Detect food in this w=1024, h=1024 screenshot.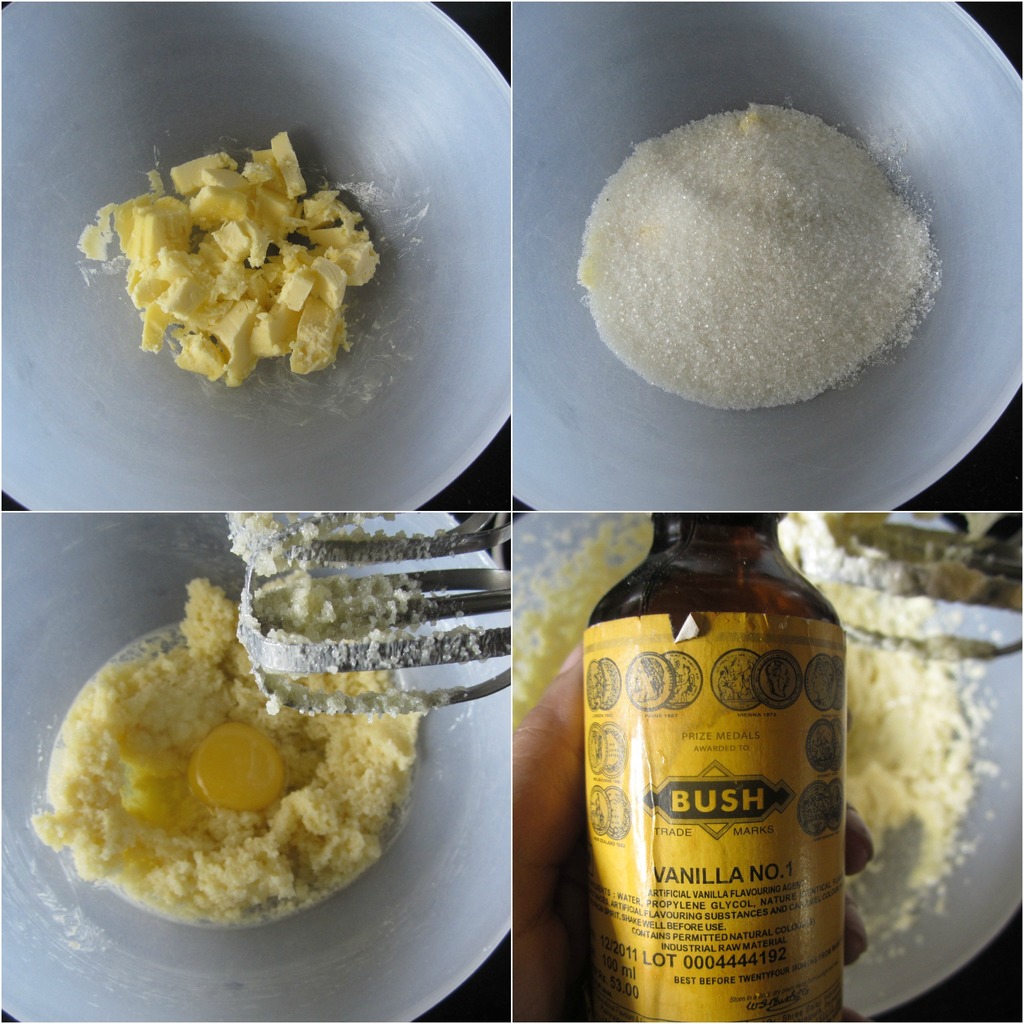
Detection: bbox(76, 130, 383, 390).
